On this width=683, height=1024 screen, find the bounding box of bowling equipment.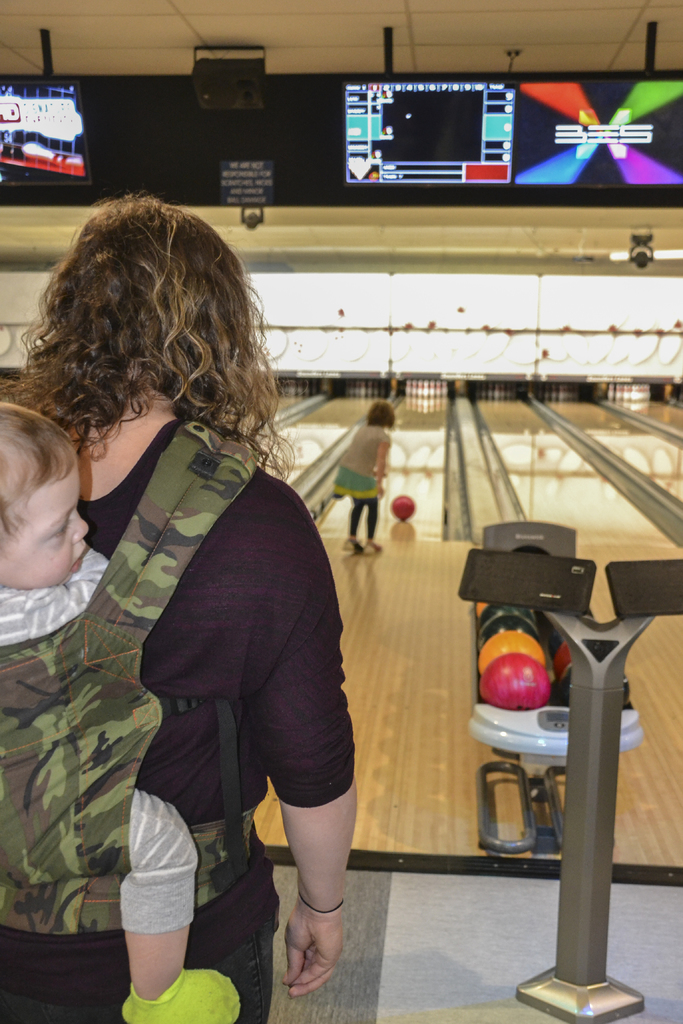
Bounding box: crop(475, 623, 547, 683).
